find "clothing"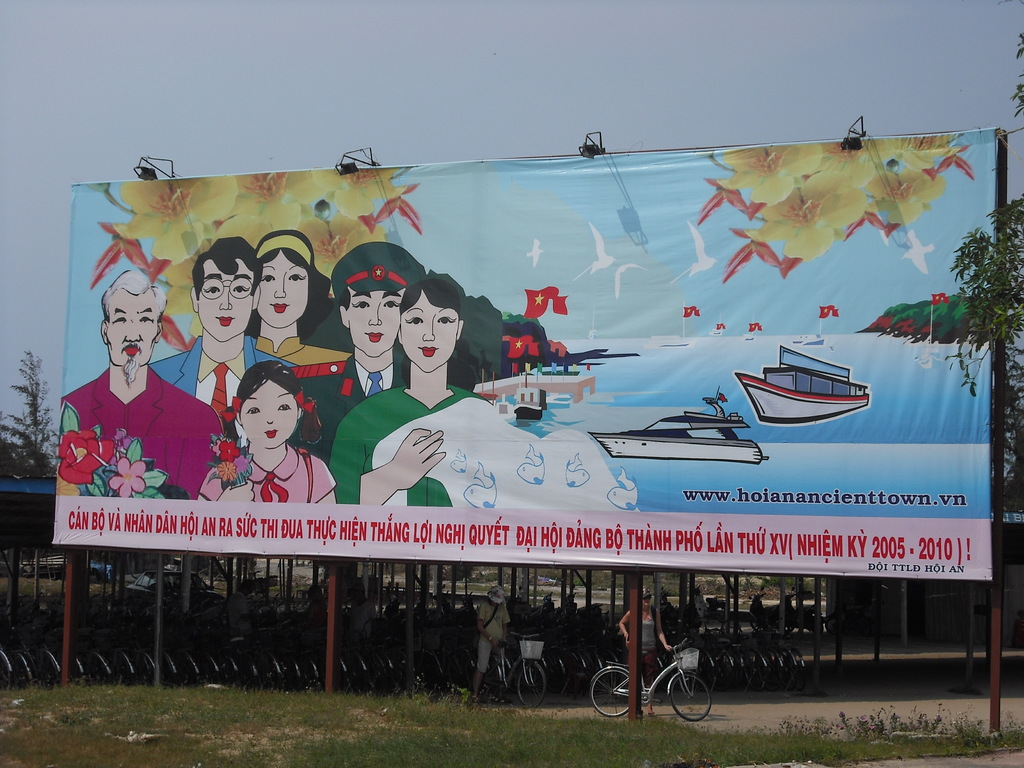
select_region(51, 360, 225, 502)
